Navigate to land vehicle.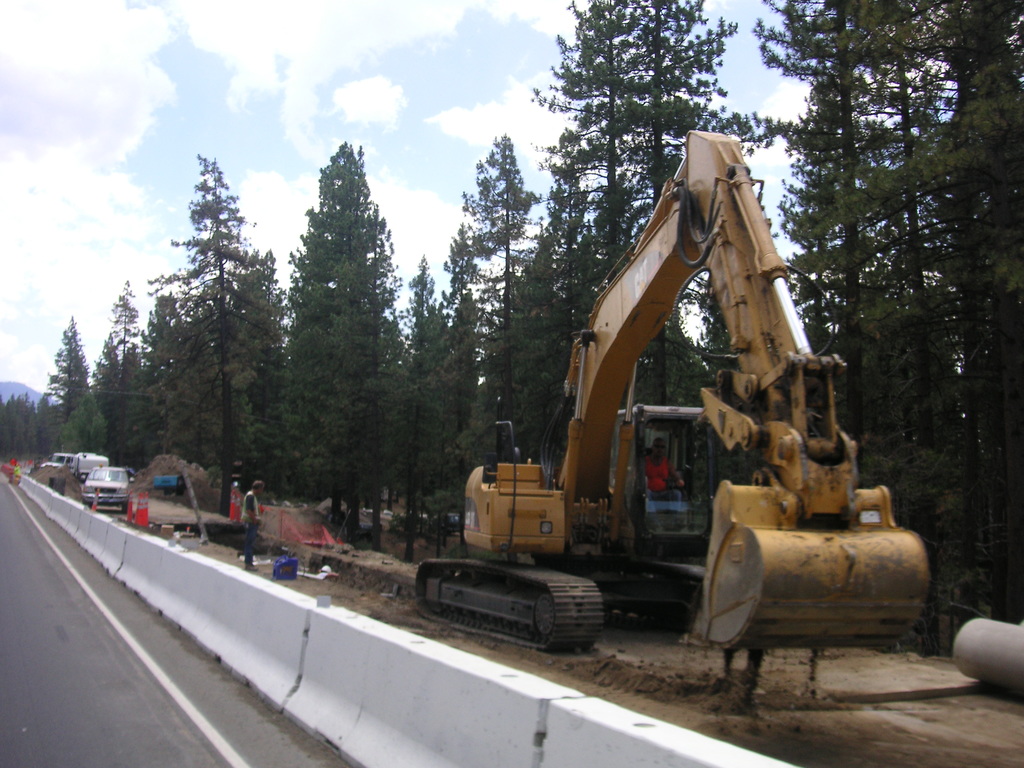
Navigation target: x1=422, y1=173, x2=942, y2=680.
